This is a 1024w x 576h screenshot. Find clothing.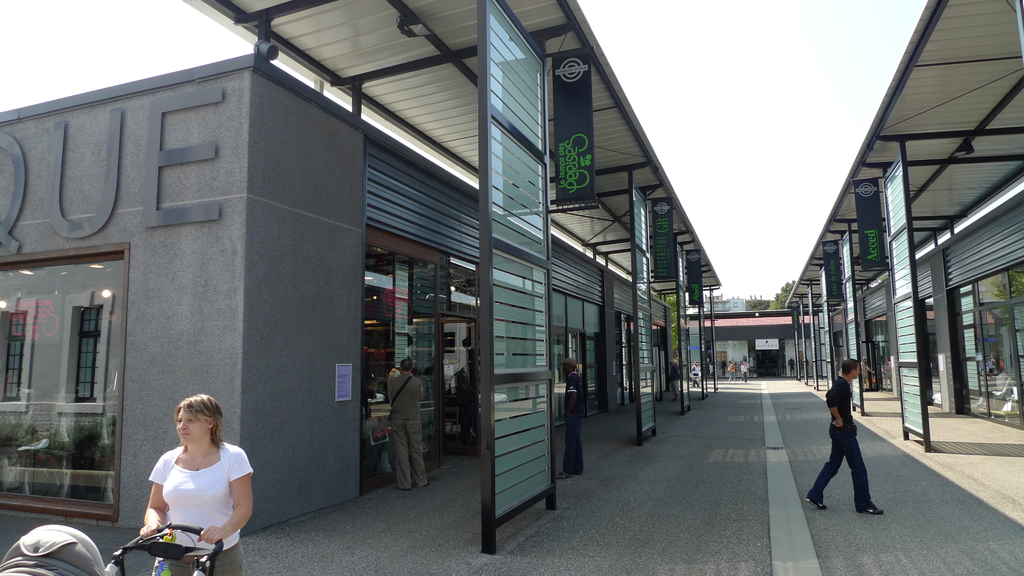
Bounding box: pyautogui.locateOnScreen(387, 373, 422, 415).
